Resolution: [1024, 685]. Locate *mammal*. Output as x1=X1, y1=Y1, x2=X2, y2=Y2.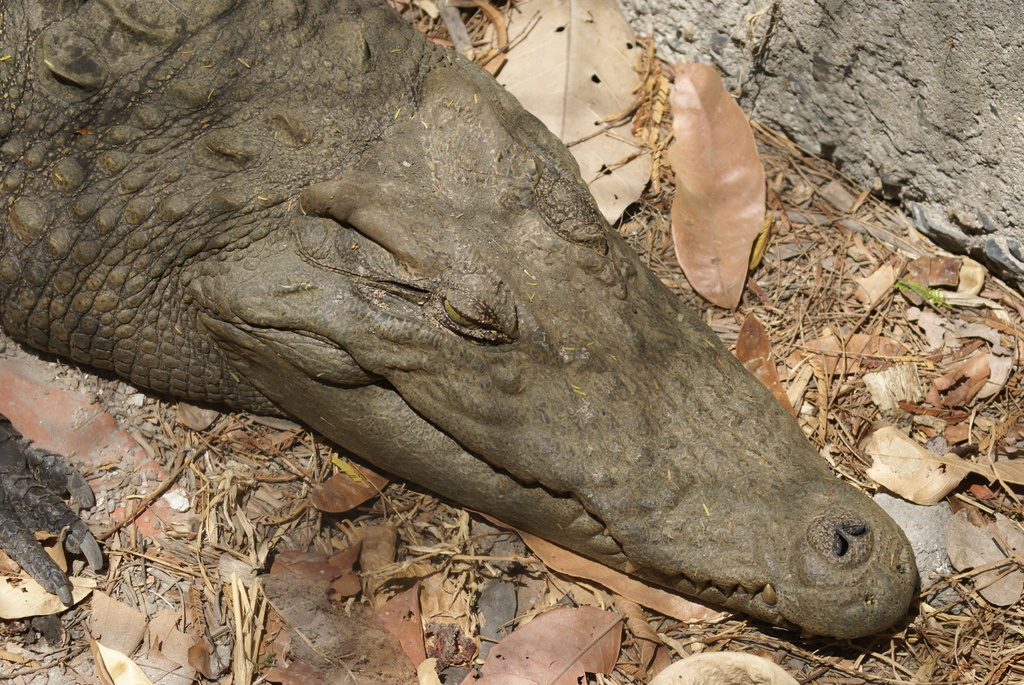
x1=1, y1=1, x2=930, y2=649.
